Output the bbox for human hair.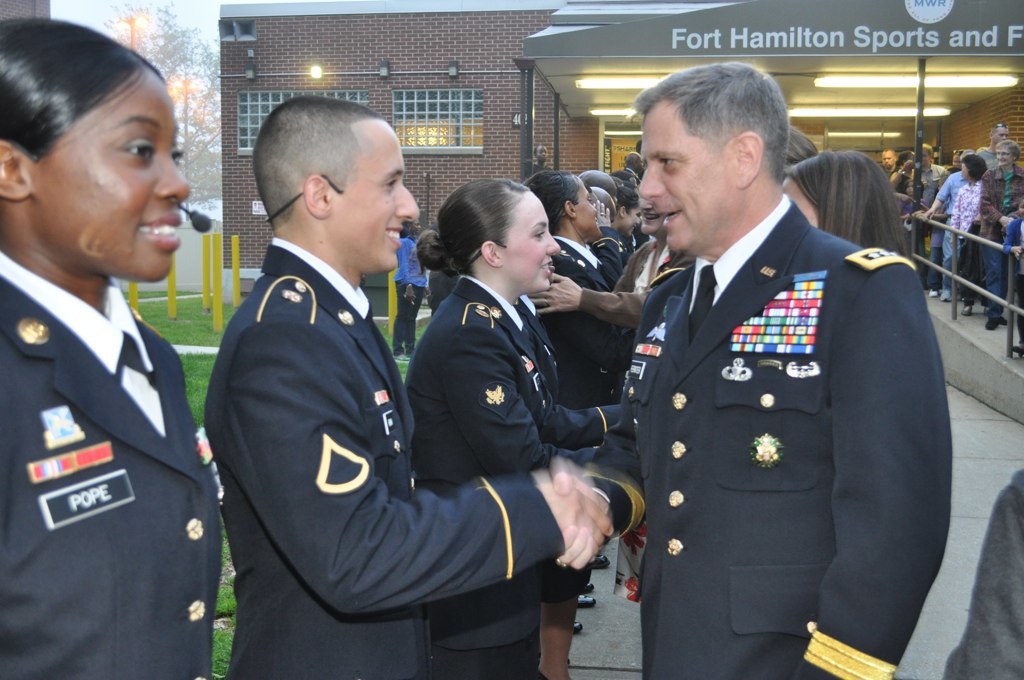
<box>587,186,617,222</box>.
